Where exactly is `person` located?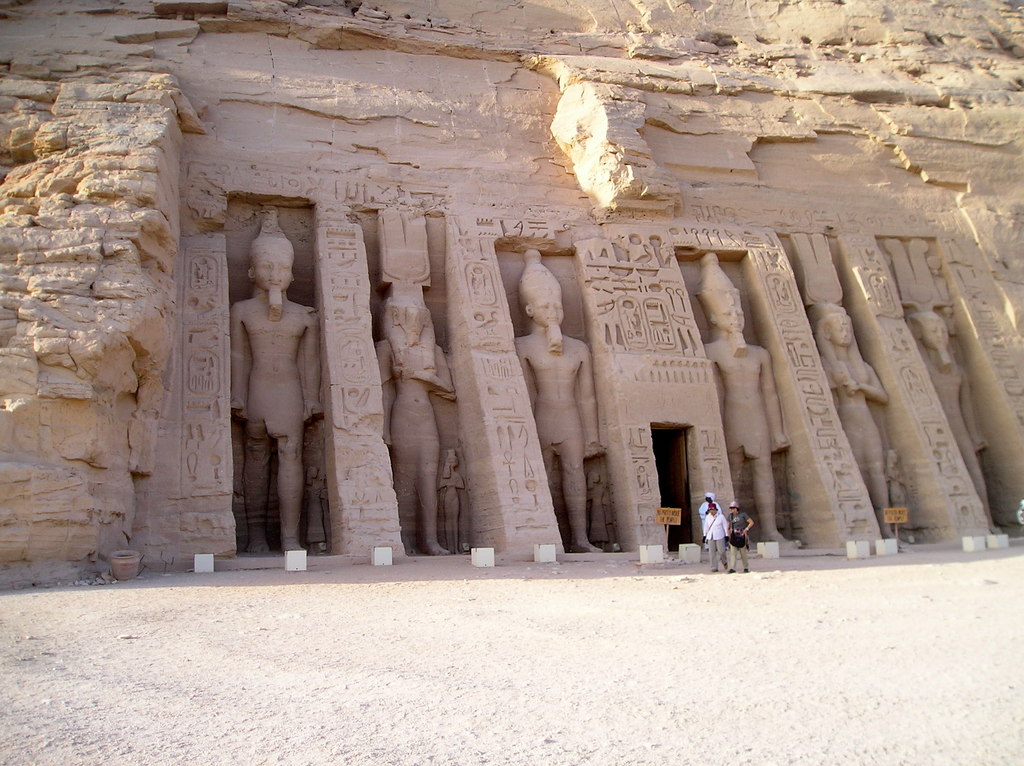
Its bounding box is locate(231, 210, 328, 545).
